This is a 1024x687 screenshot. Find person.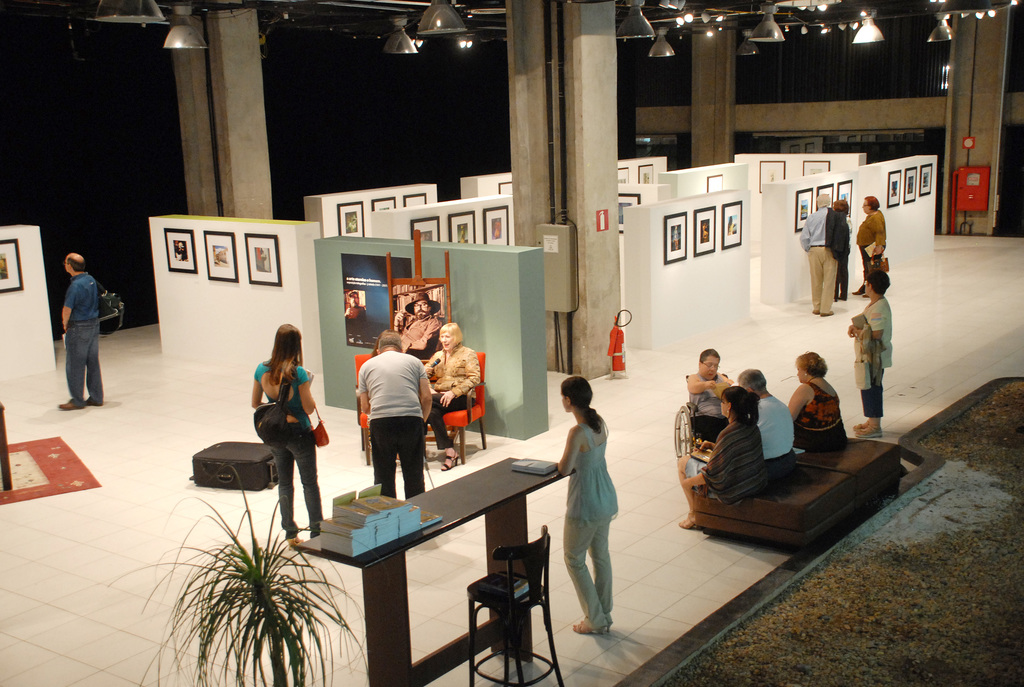
Bounding box: locate(244, 322, 327, 553).
